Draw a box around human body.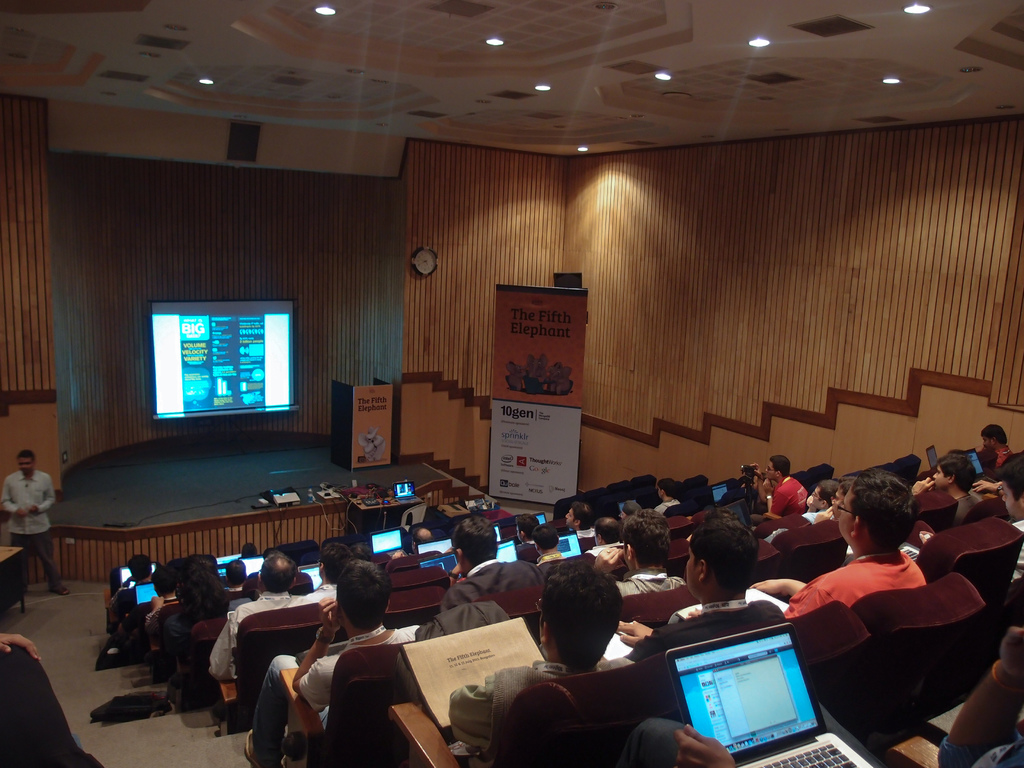
left=976, top=416, right=1020, bottom=498.
